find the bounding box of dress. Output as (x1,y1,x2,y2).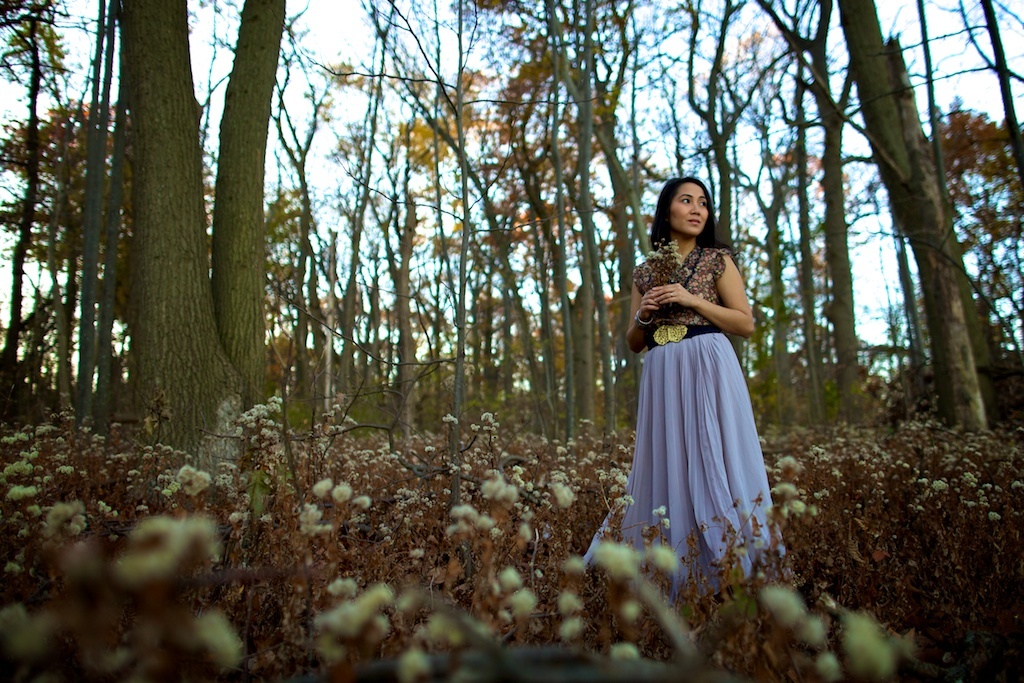
(582,239,796,607).
